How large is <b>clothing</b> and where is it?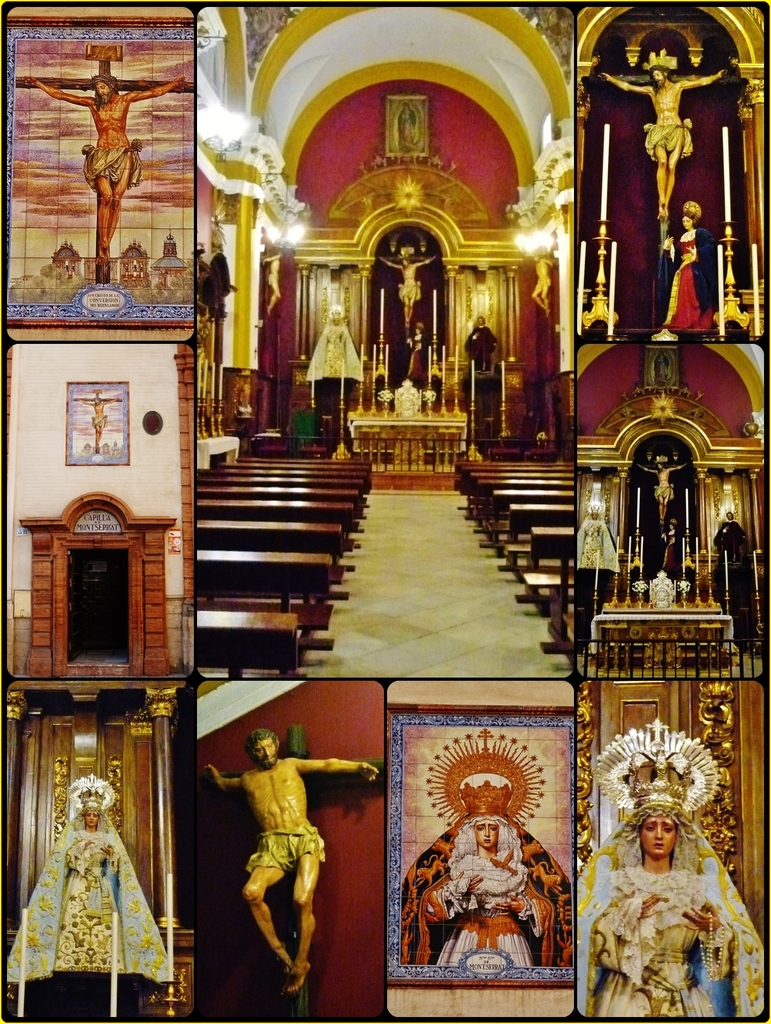
Bounding box: <bbox>304, 320, 361, 385</bbox>.
